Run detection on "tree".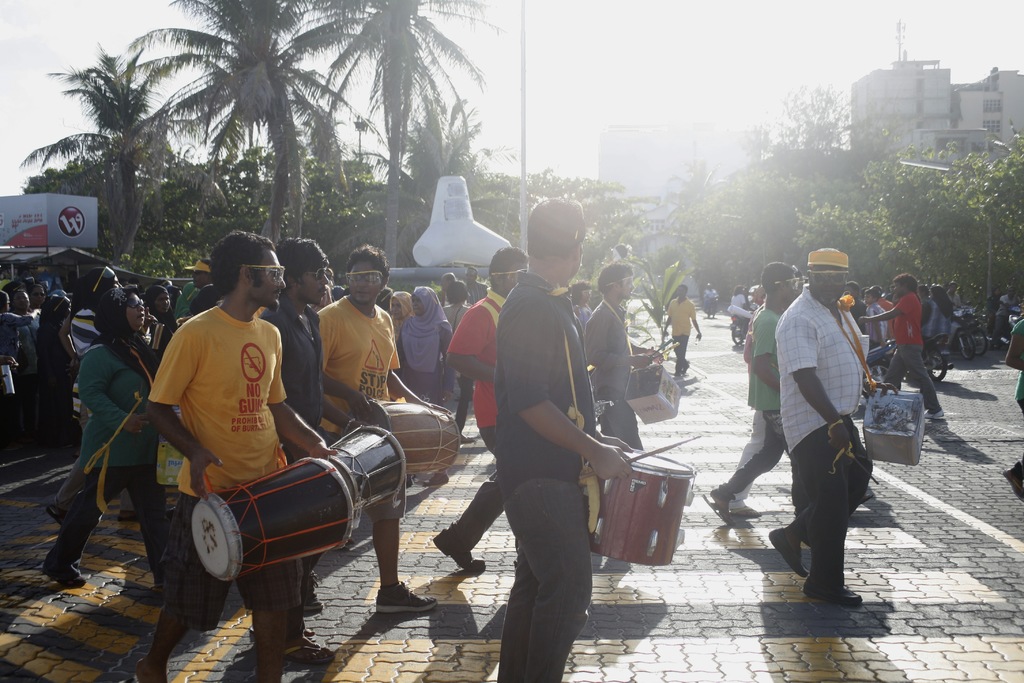
Result: pyautogui.locateOnScreen(292, 0, 644, 300).
